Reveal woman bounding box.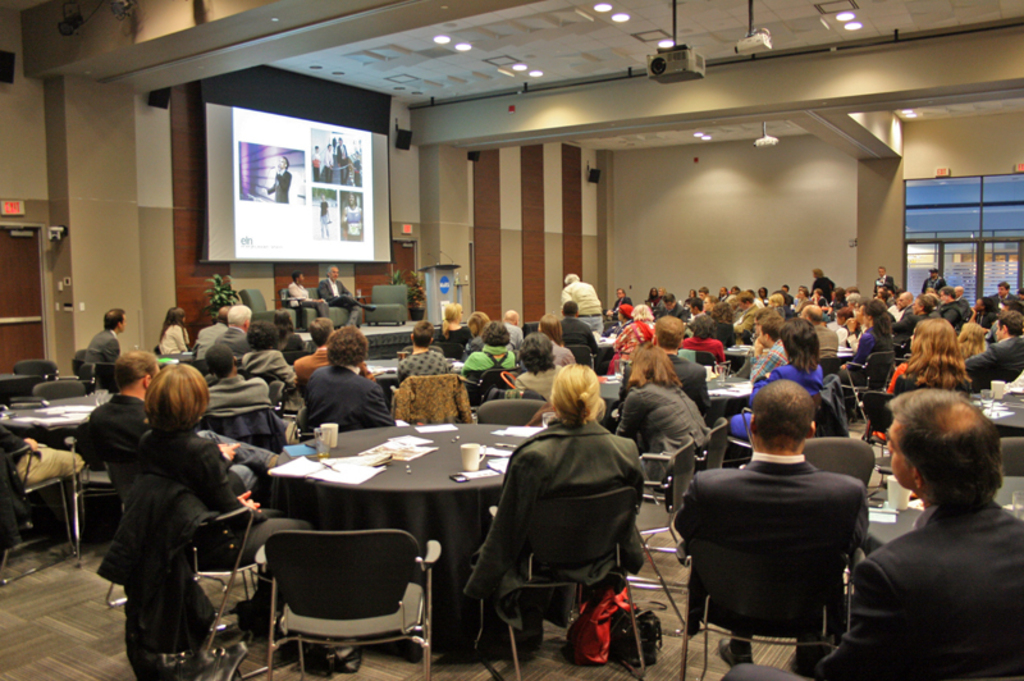
Revealed: 128/361/310/640.
